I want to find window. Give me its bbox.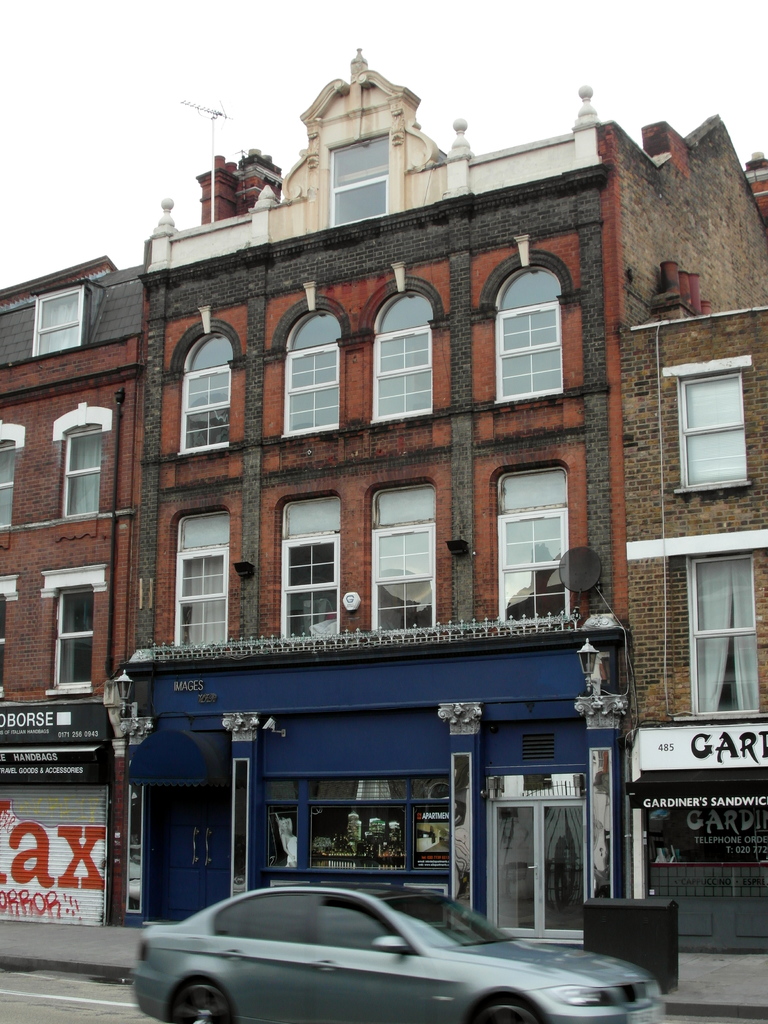
493:259:574:399.
